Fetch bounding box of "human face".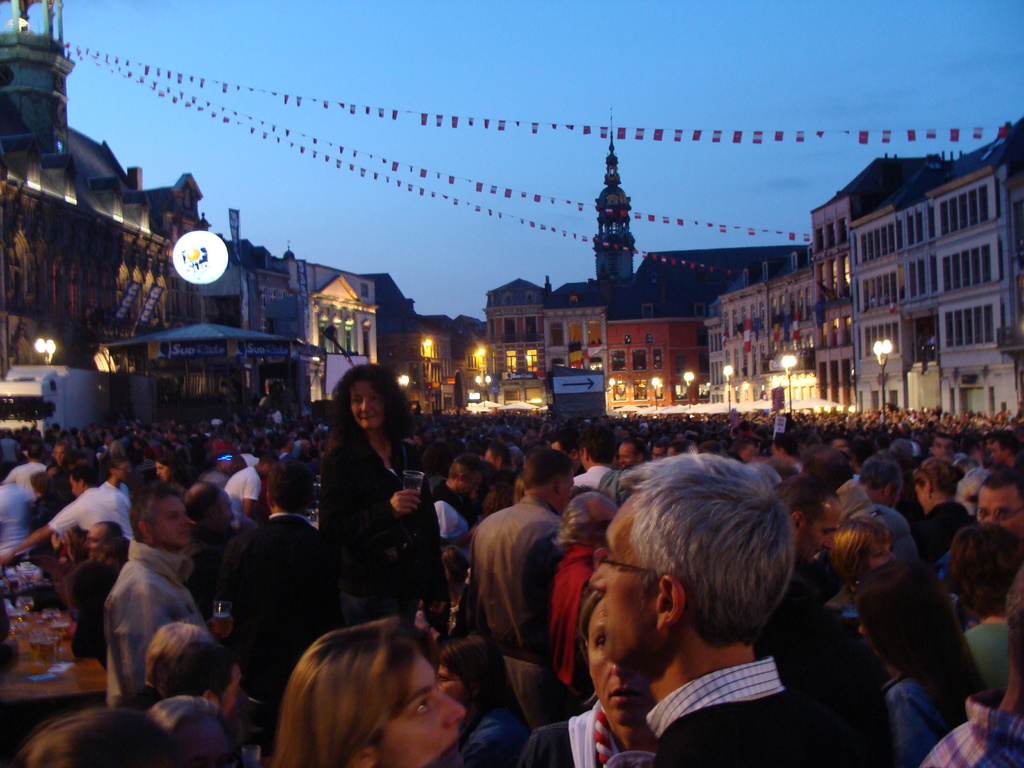
Bbox: (x1=346, y1=372, x2=404, y2=435).
